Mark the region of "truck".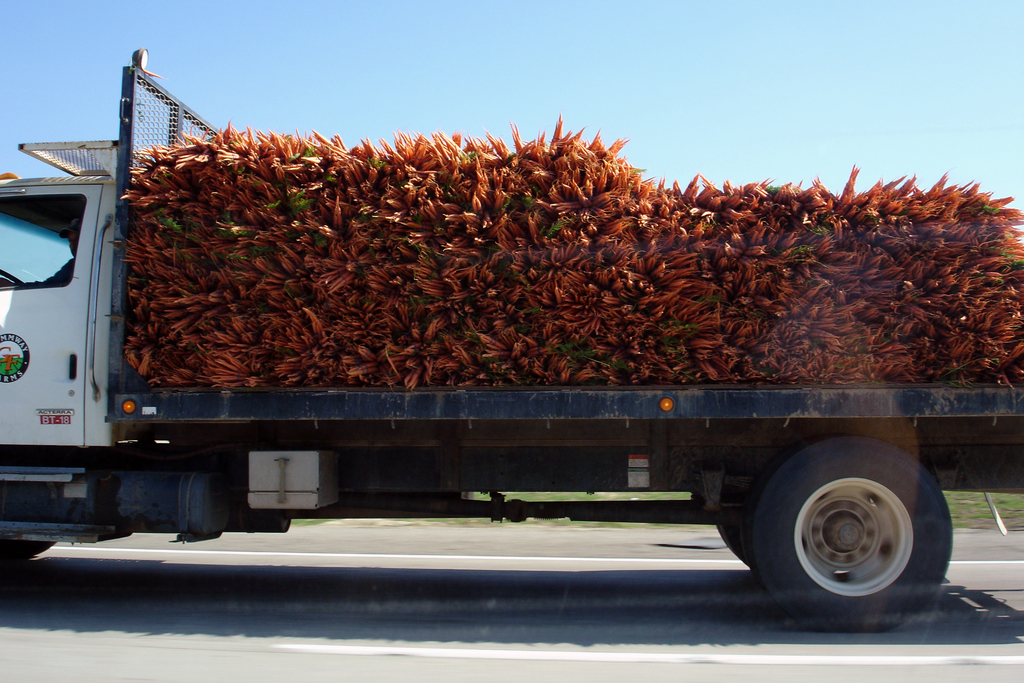
Region: BBox(22, 63, 951, 640).
